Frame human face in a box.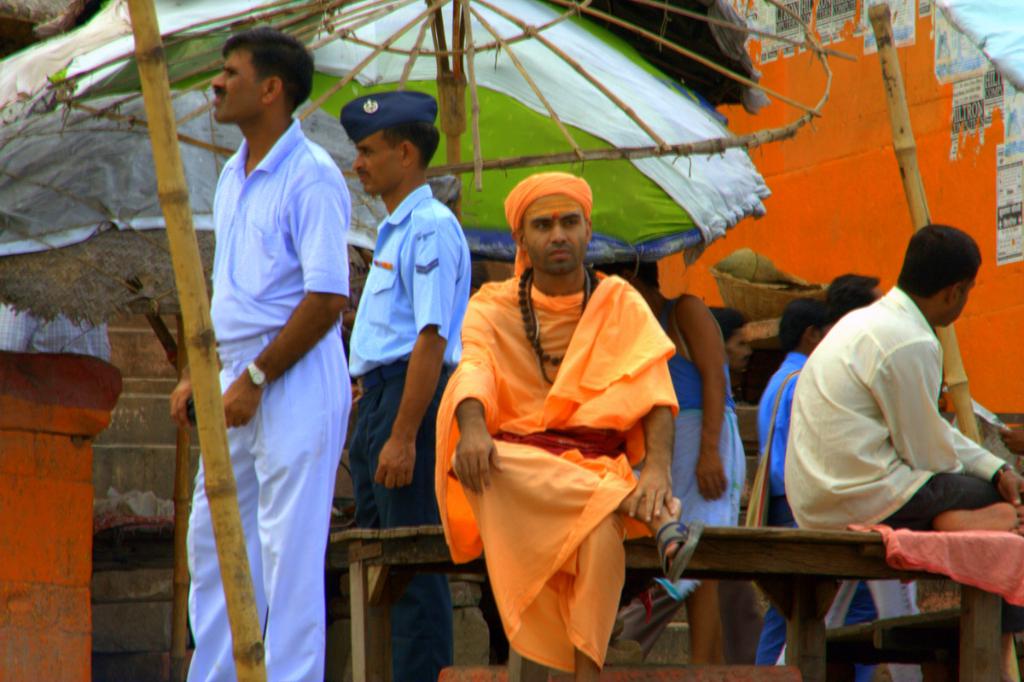
rect(211, 49, 269, 125).
